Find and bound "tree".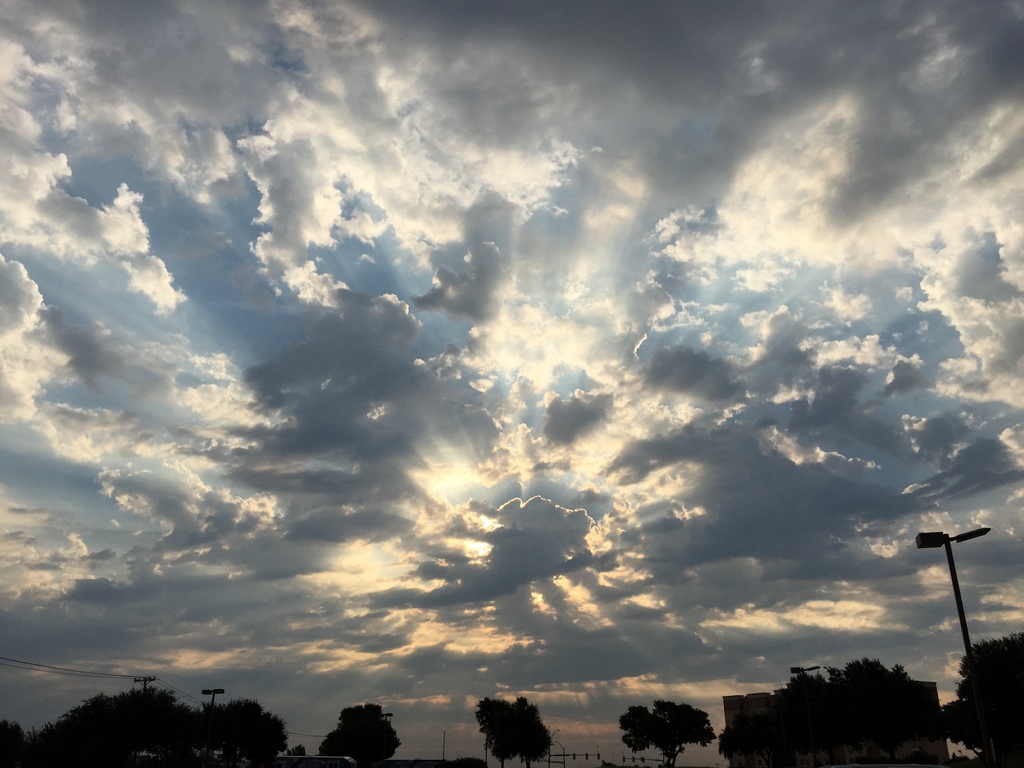
Bound: <region>477, 686, 515, 765</region>.
